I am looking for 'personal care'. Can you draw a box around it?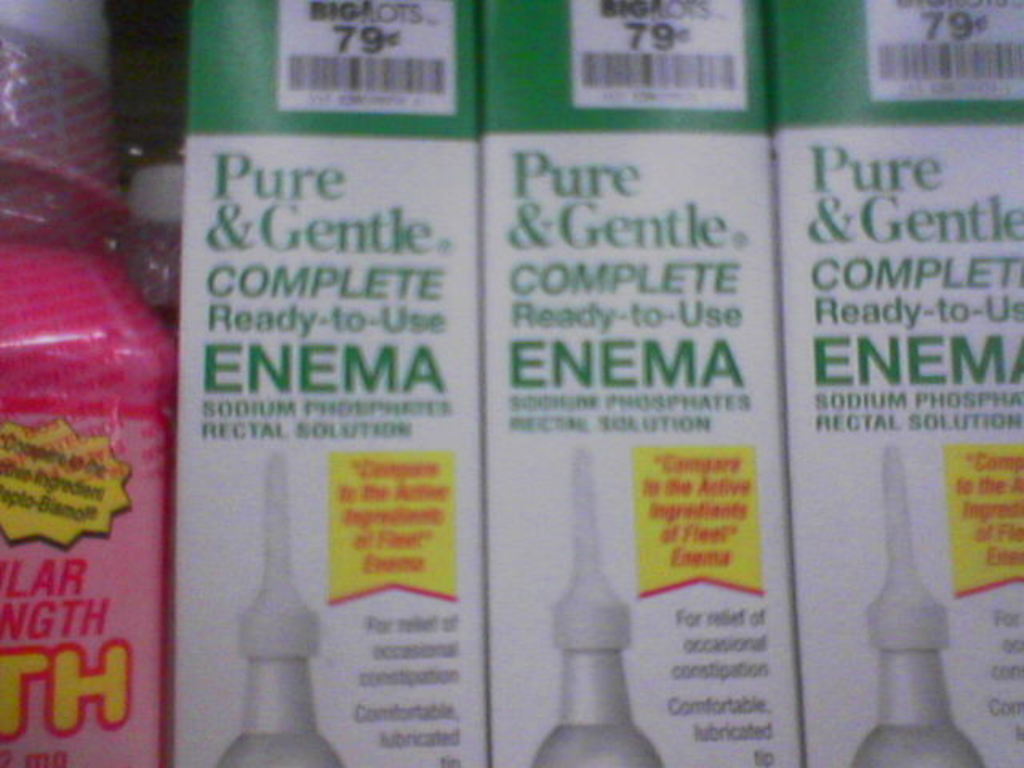
Sure, the bounding box is box(469, 0, 797, 766).
